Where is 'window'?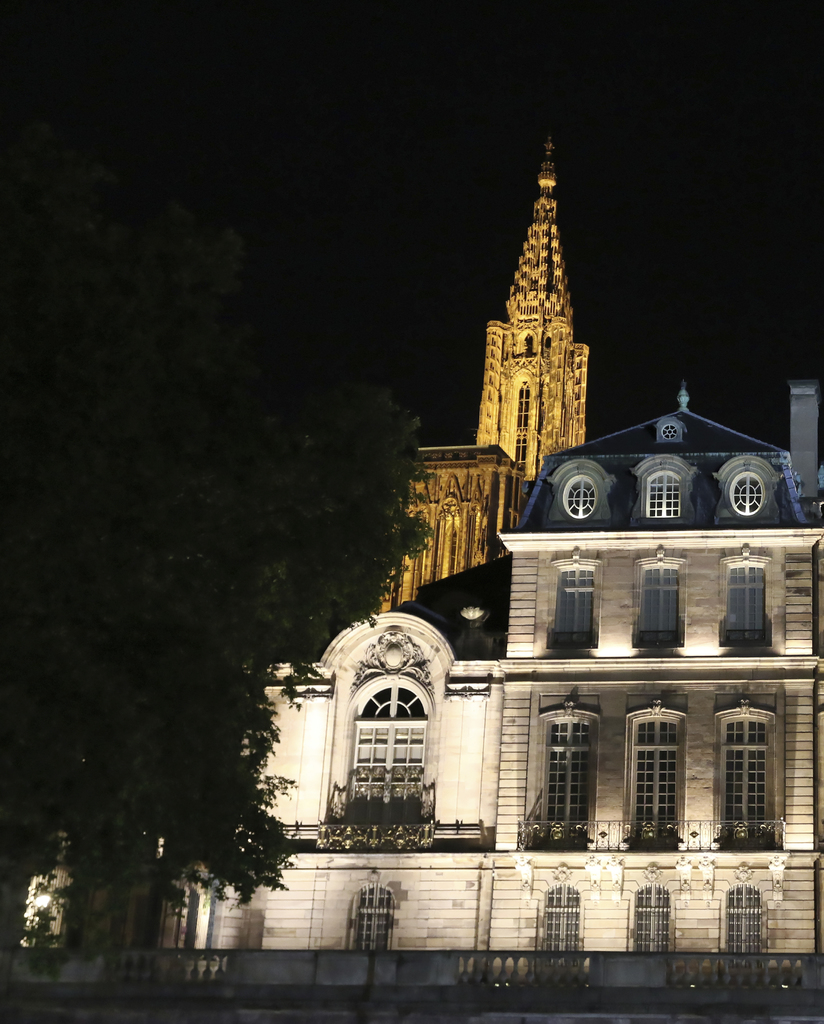
727:890:766:963.
